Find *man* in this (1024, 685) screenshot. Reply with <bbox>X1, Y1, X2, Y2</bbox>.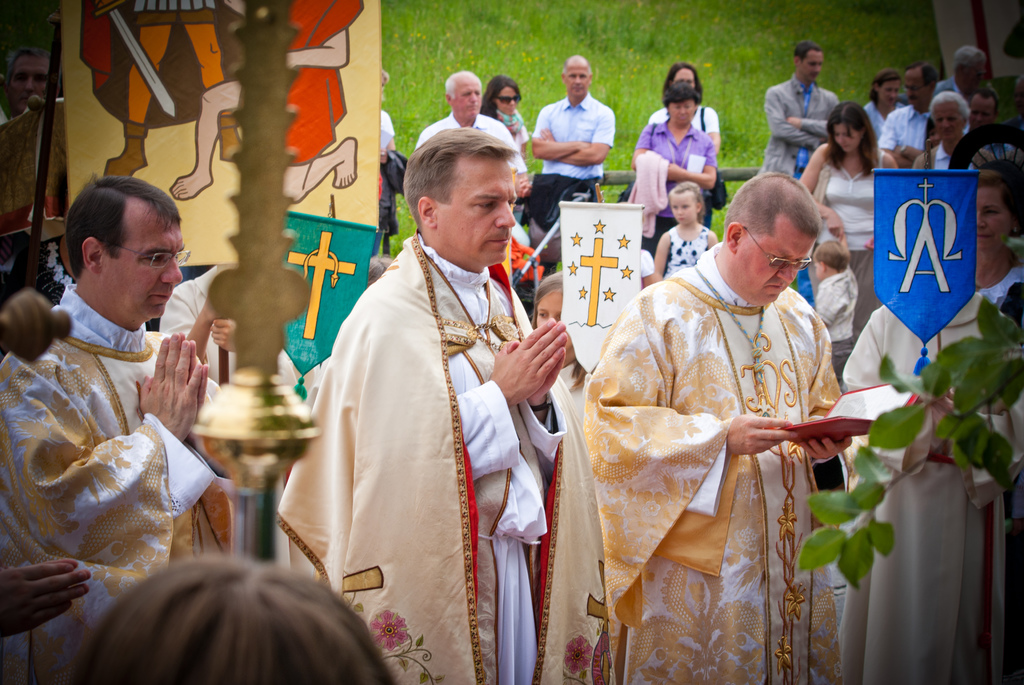
<bbox>963, 91, 1016, 167</bbox>.
